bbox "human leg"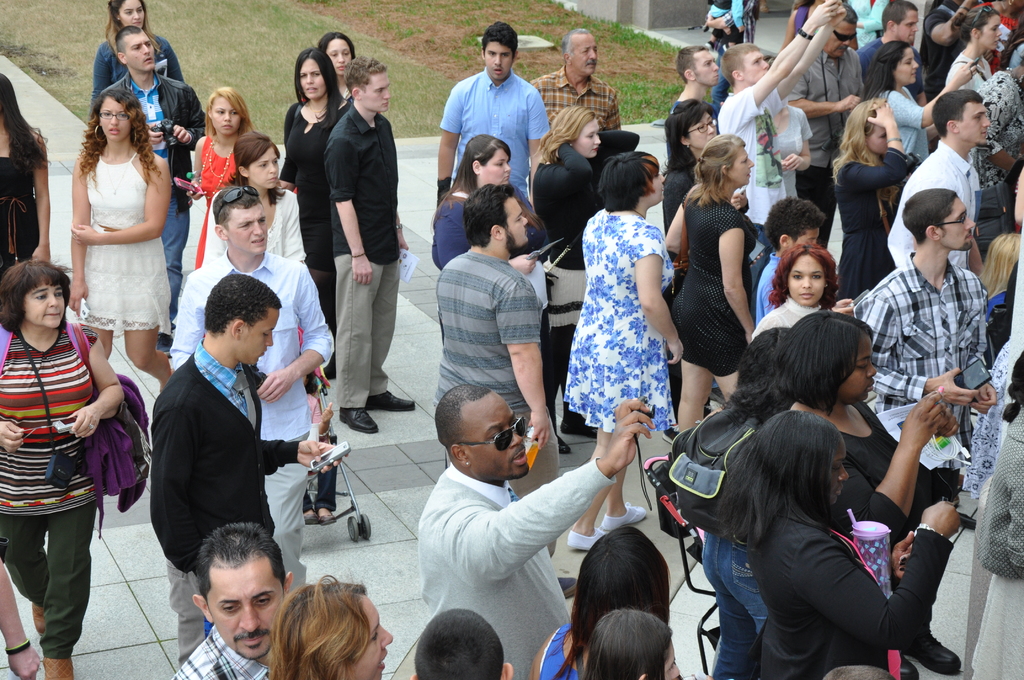
<region>87, 291, 117, 361</region>
